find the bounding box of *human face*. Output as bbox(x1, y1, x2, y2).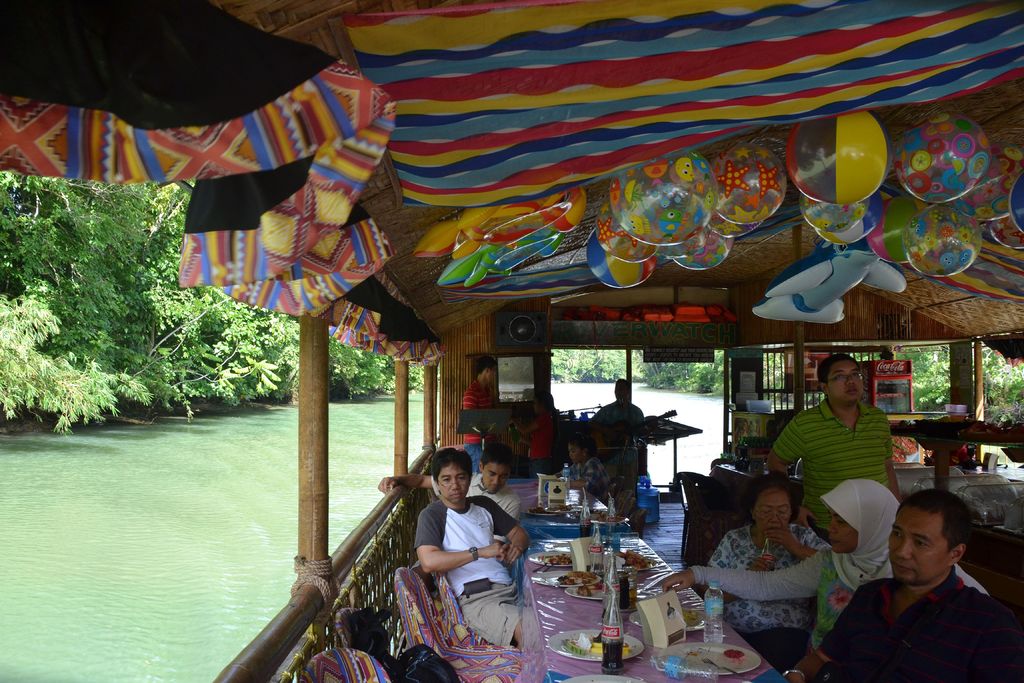
bbox(488, 366, 497, 384).
